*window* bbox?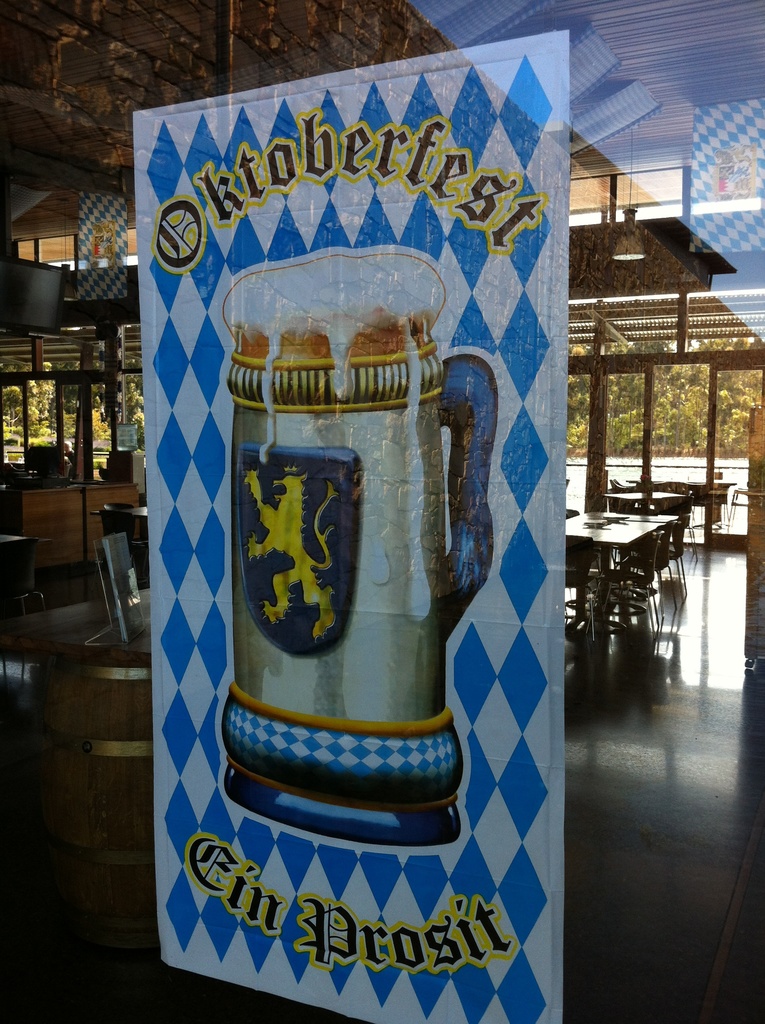
{"x1": 603, "y1": 362, "x2": 645, "y2": 516}
